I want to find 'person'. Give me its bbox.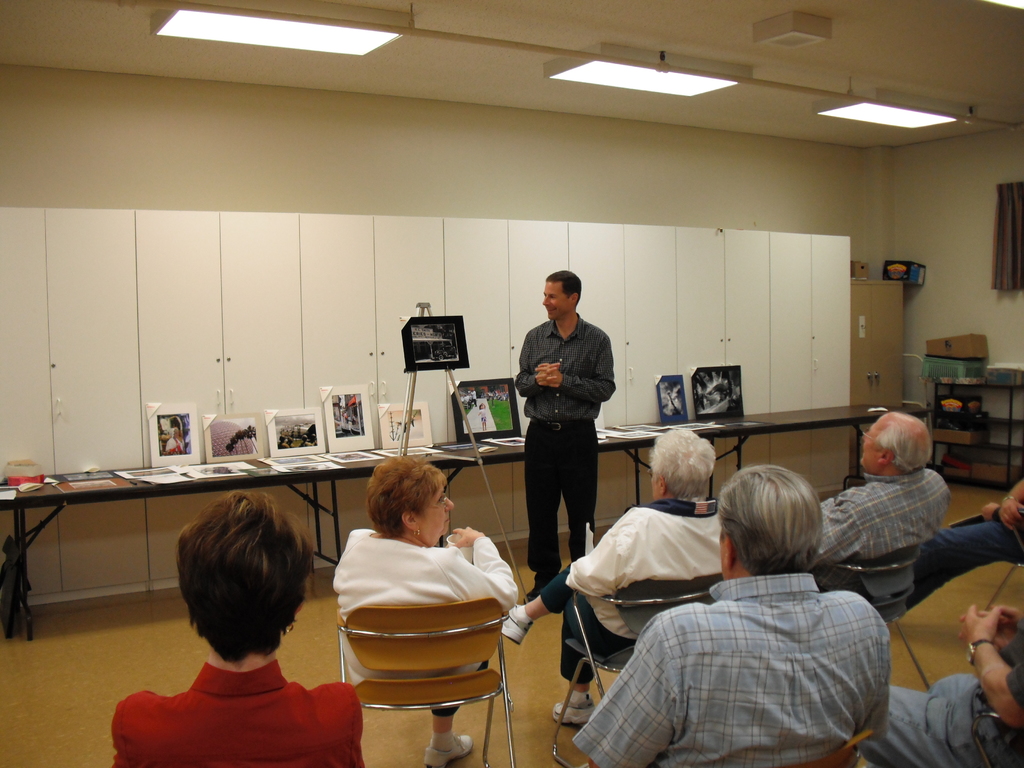
bbox=[511, 262, 621, 589].
